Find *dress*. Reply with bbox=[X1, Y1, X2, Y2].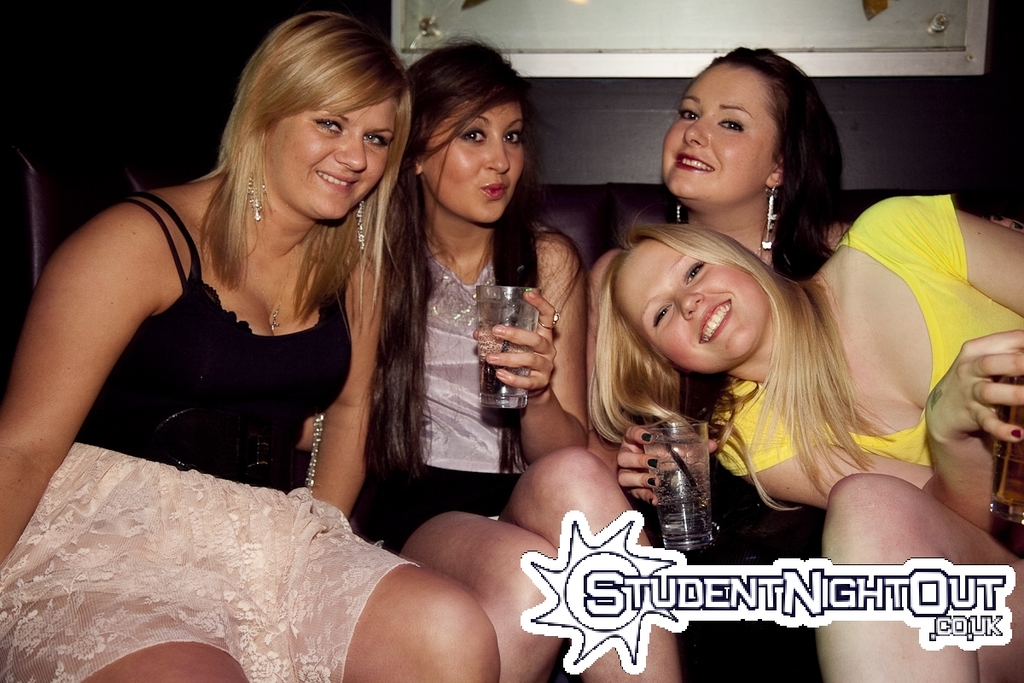
bbox=[0, 192, 417, 682].
